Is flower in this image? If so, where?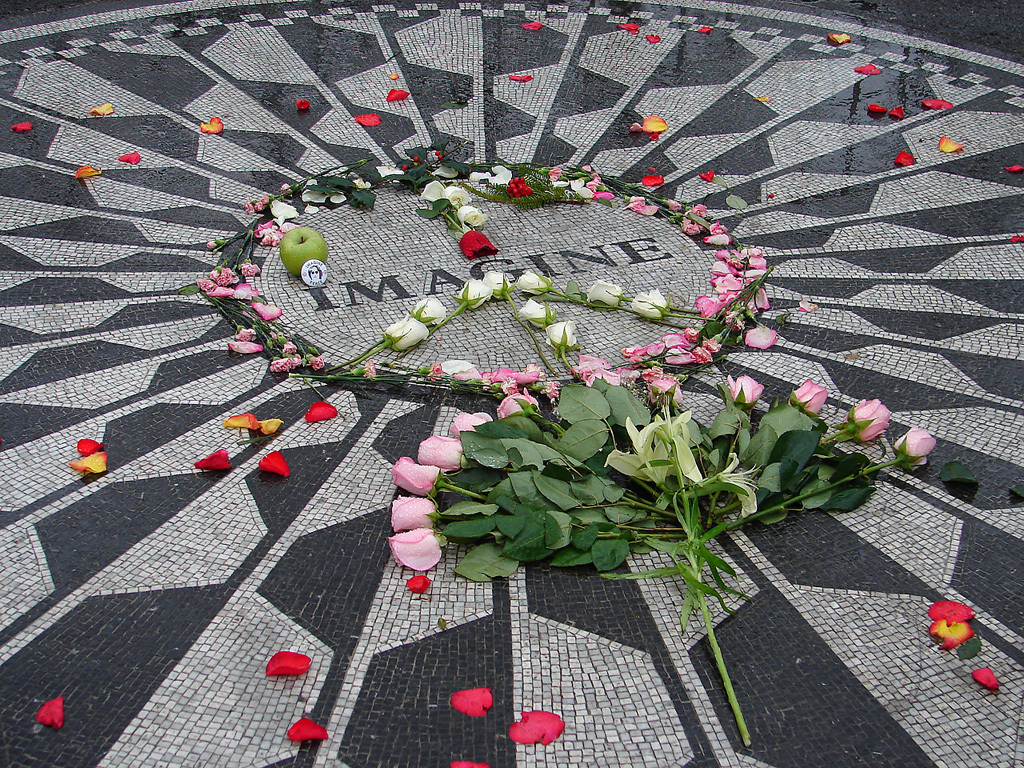
Yes, at bbox=(792, 386, 837, 414).
